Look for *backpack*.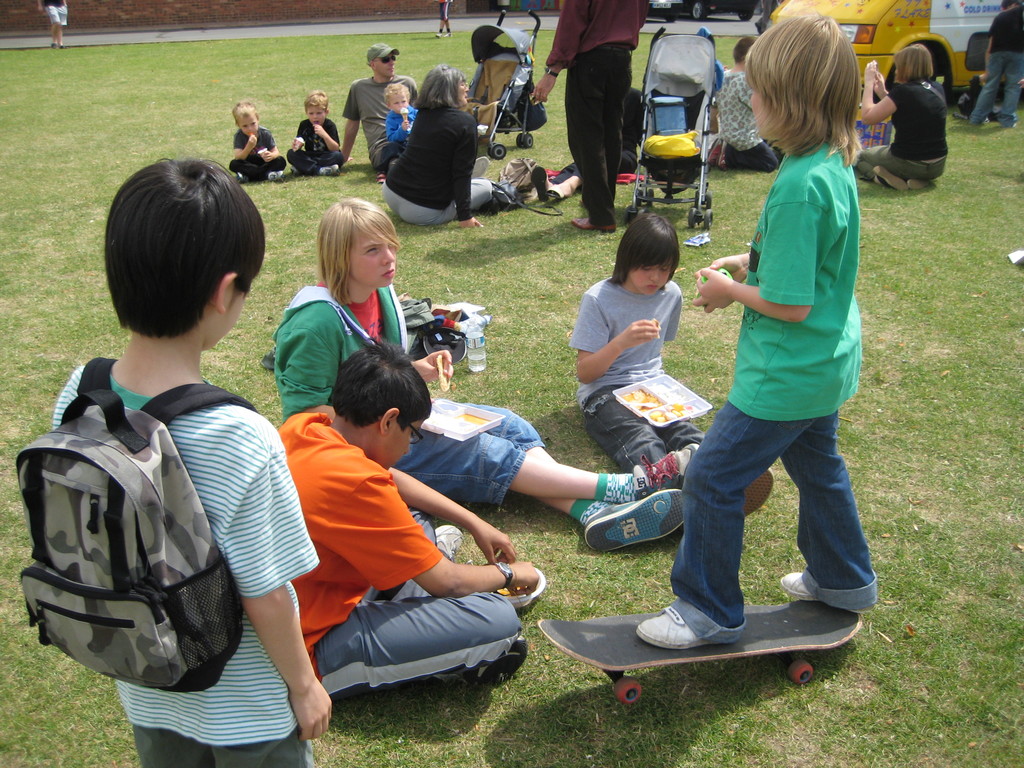
Found: rect(5, 391, 291, 682).
